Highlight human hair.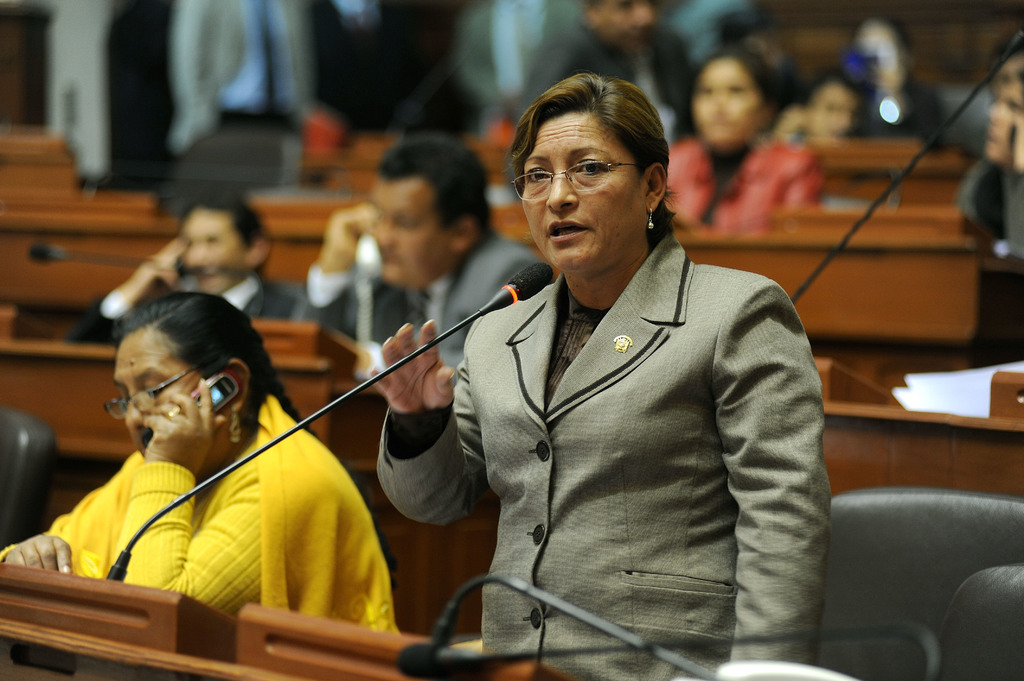
Highlighted region: bbox(373, 136, 496, 225).
